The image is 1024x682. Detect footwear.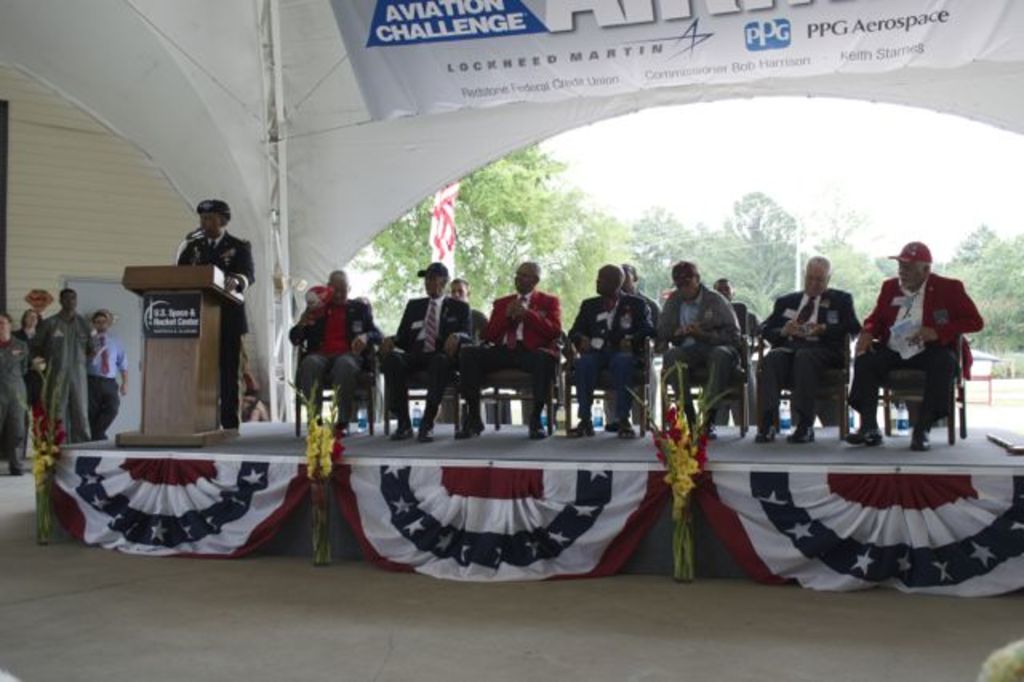
Detection: box(571, 423, 590, 434).
